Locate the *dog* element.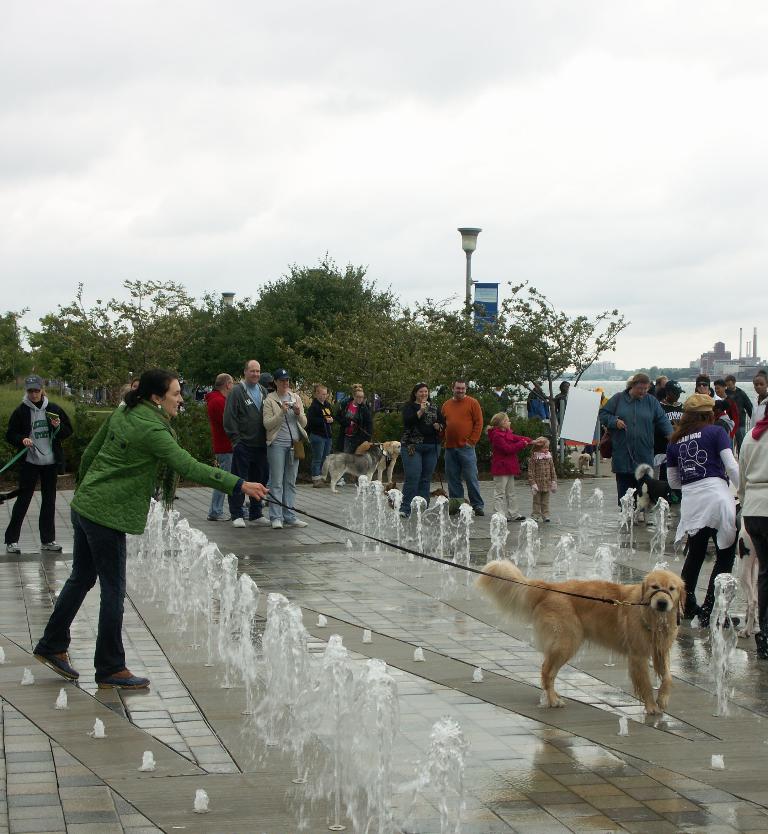
Element bbox: BBox(319, 444, 388, 494).
